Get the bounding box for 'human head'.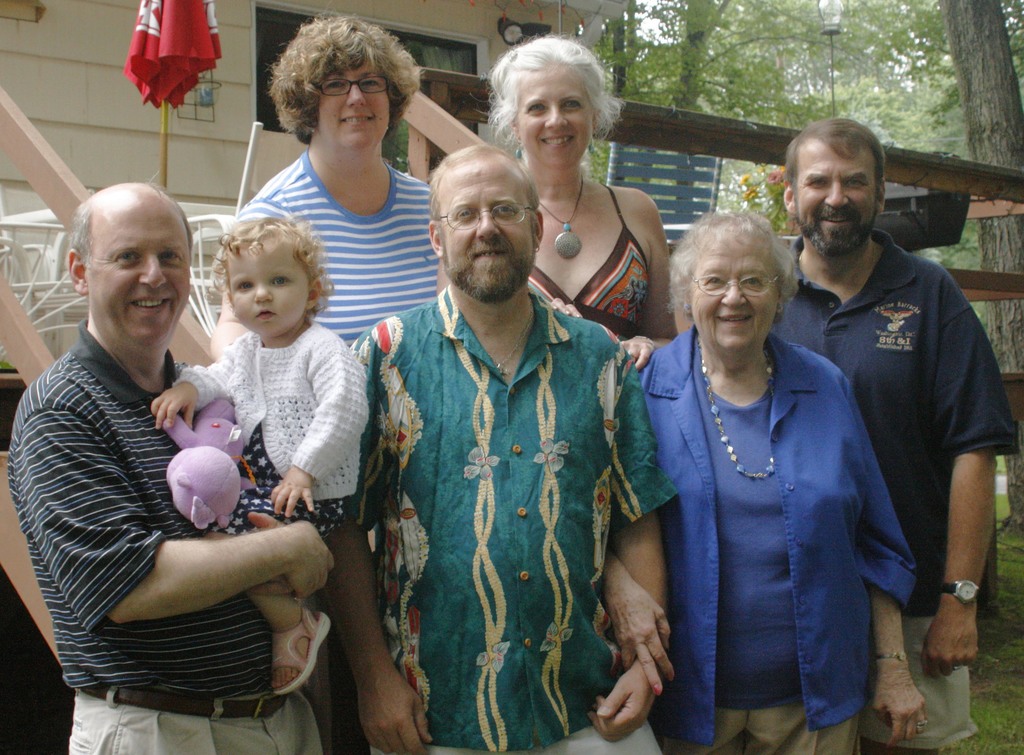
(216, 214, 326, 336).
